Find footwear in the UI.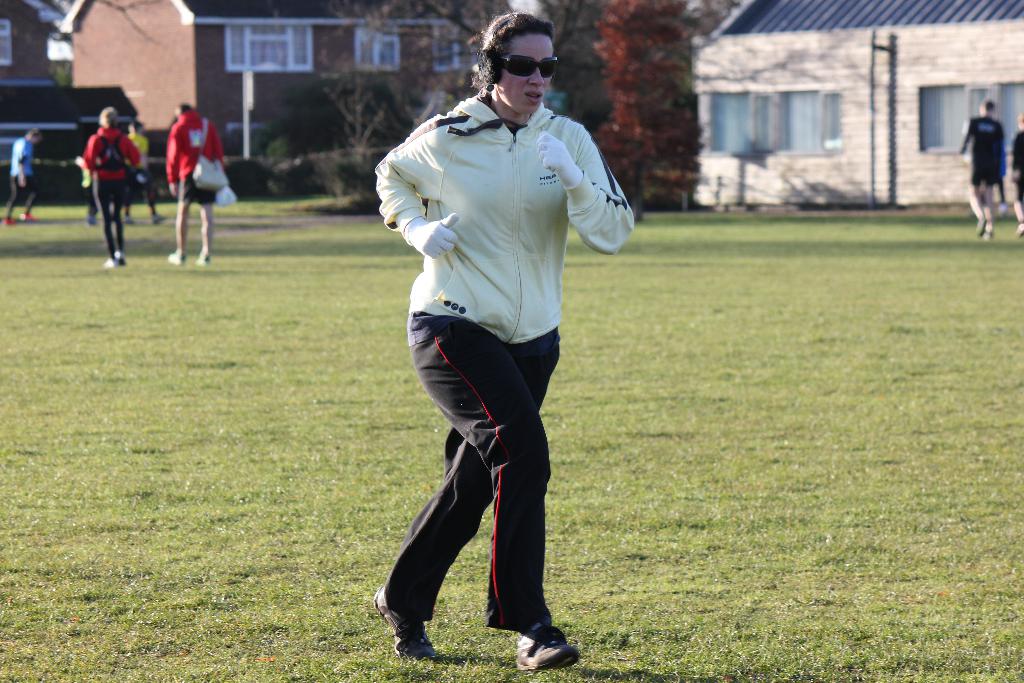
UI element at <bbox>513, 614, 579, 672</bbox>.
